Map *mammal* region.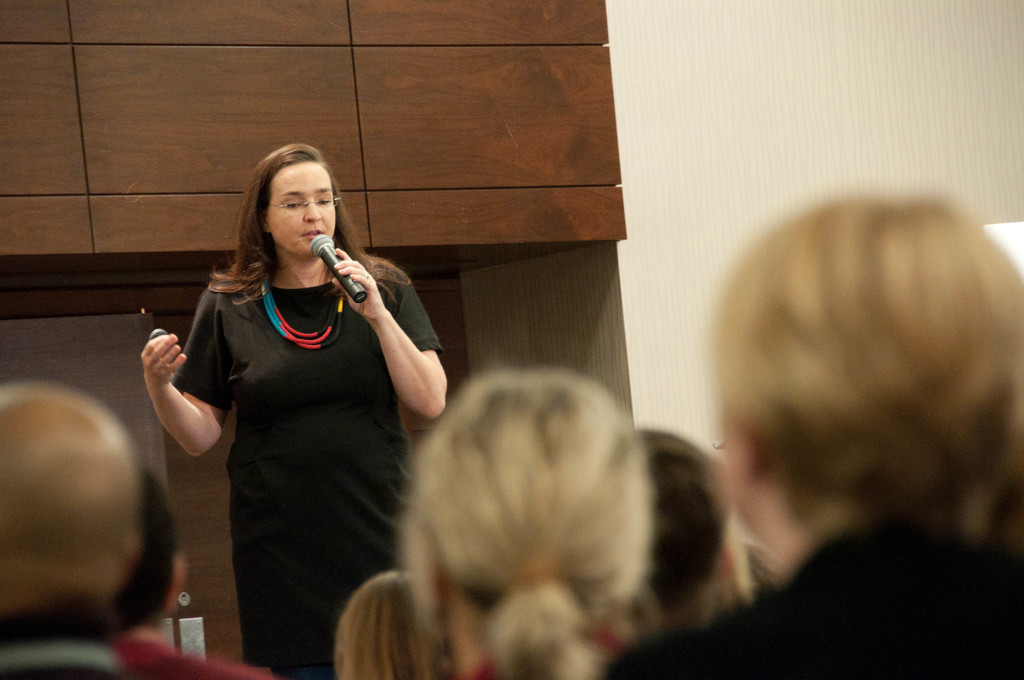
Mapped to crop(118, 457, 269, 679).
